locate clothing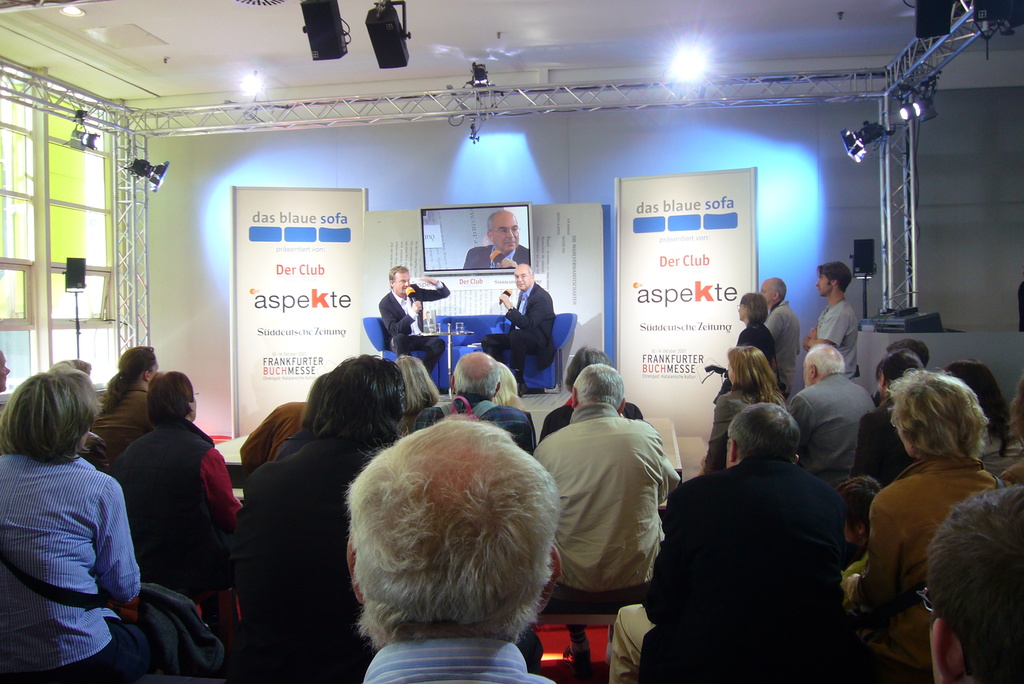
left=762, top=305, right=799, bottom=396
